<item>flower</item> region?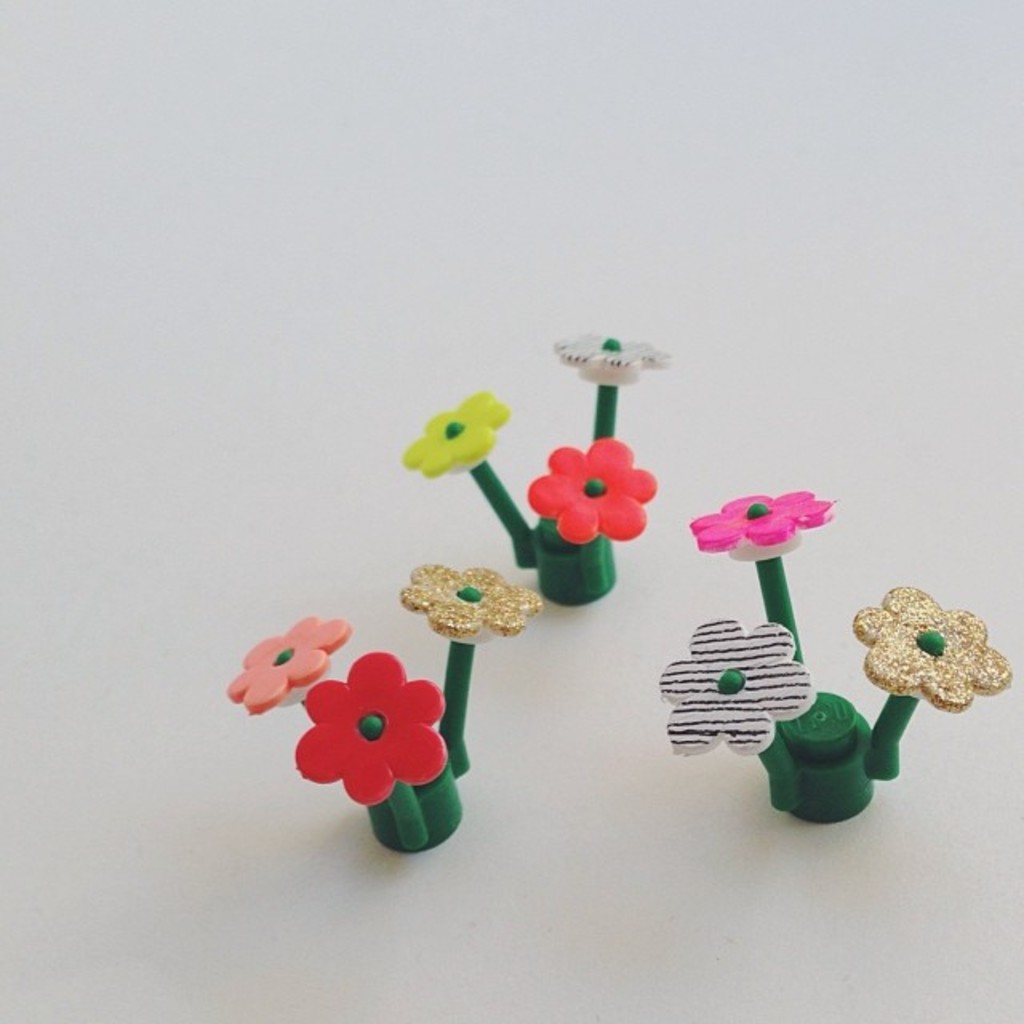
394 557 542 643
